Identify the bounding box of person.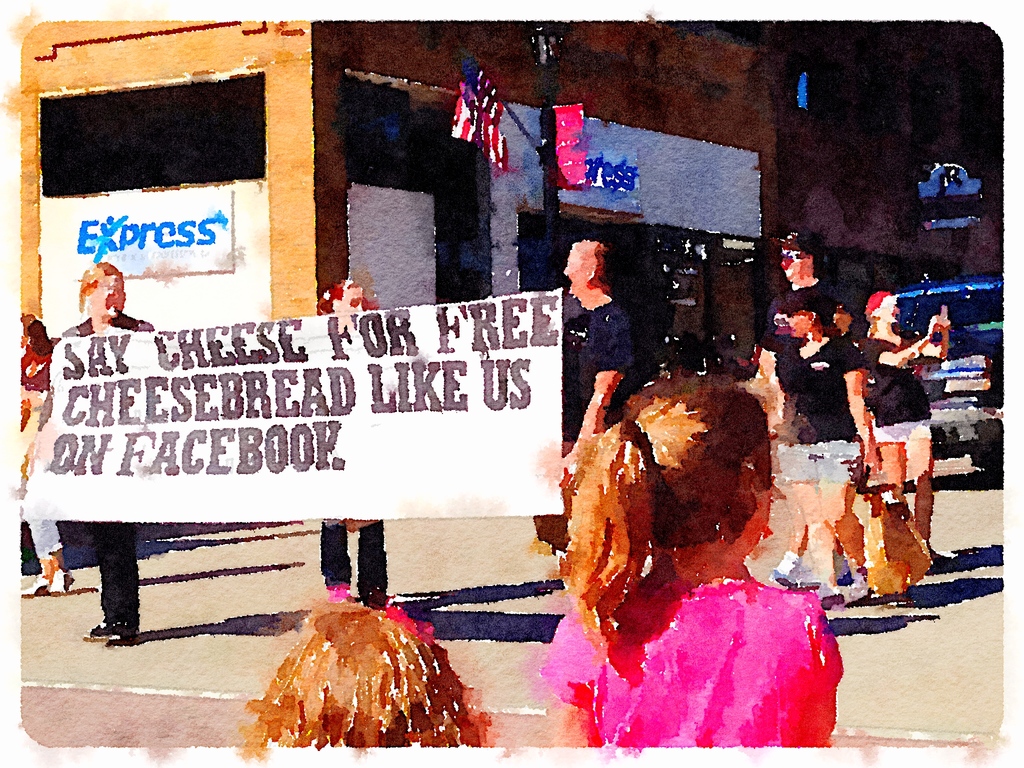
[60, 254, 153, 652].
